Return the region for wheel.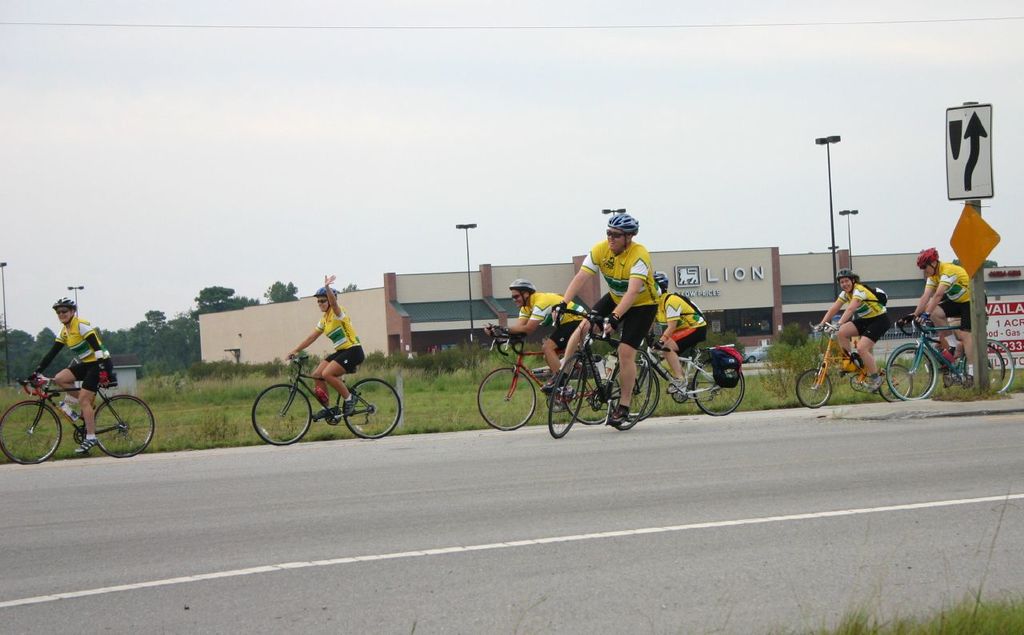
[x1=94, y1=396, x2=154, y2=458].
